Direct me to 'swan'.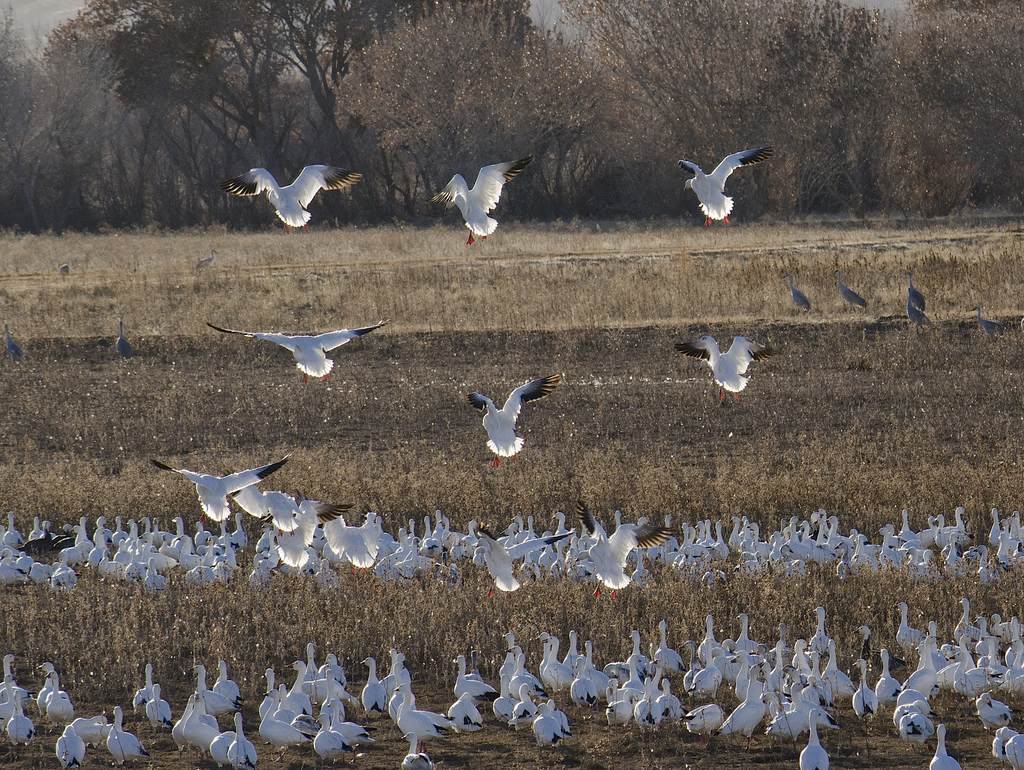
Direction: bbox(724, 657, 769, 738).
